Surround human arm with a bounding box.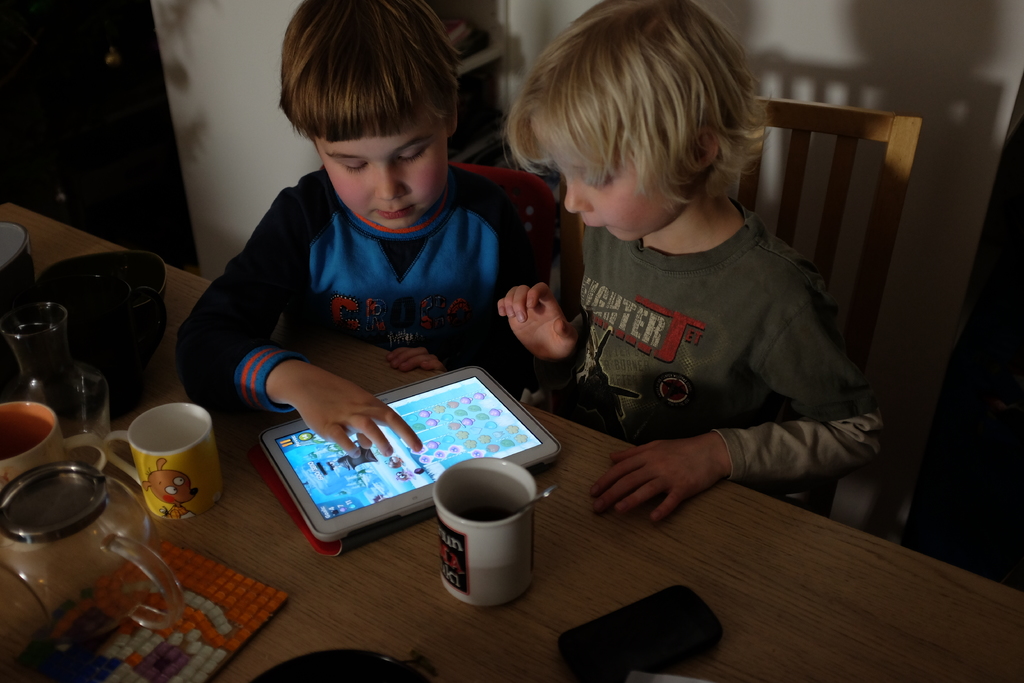
(left=166, top=183, right=429, bottom=465).
